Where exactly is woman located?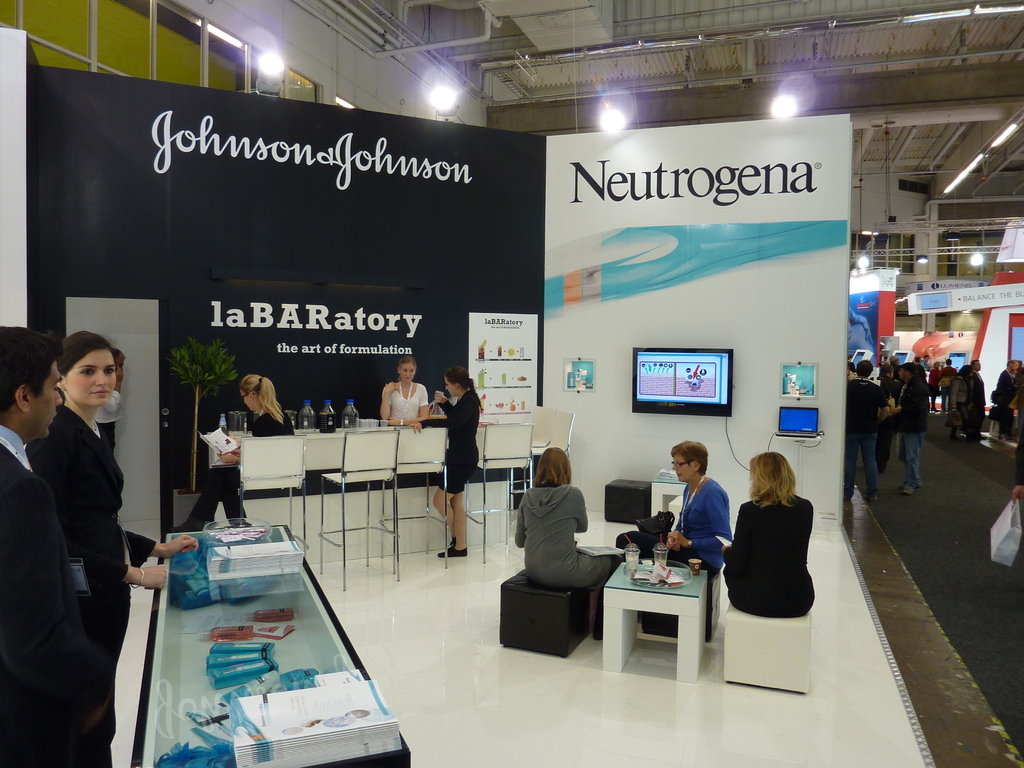
Its bounding box is {"x1": 436, "y1": 369, "x2": 482, "y2": 559}.
